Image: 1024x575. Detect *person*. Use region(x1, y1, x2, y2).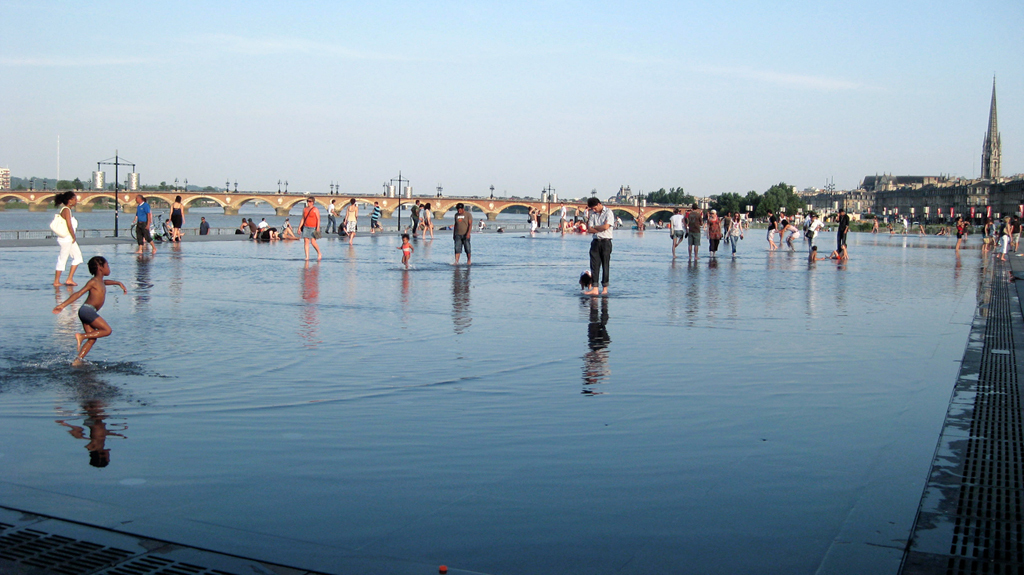
region(422, 202, 436, 239).
